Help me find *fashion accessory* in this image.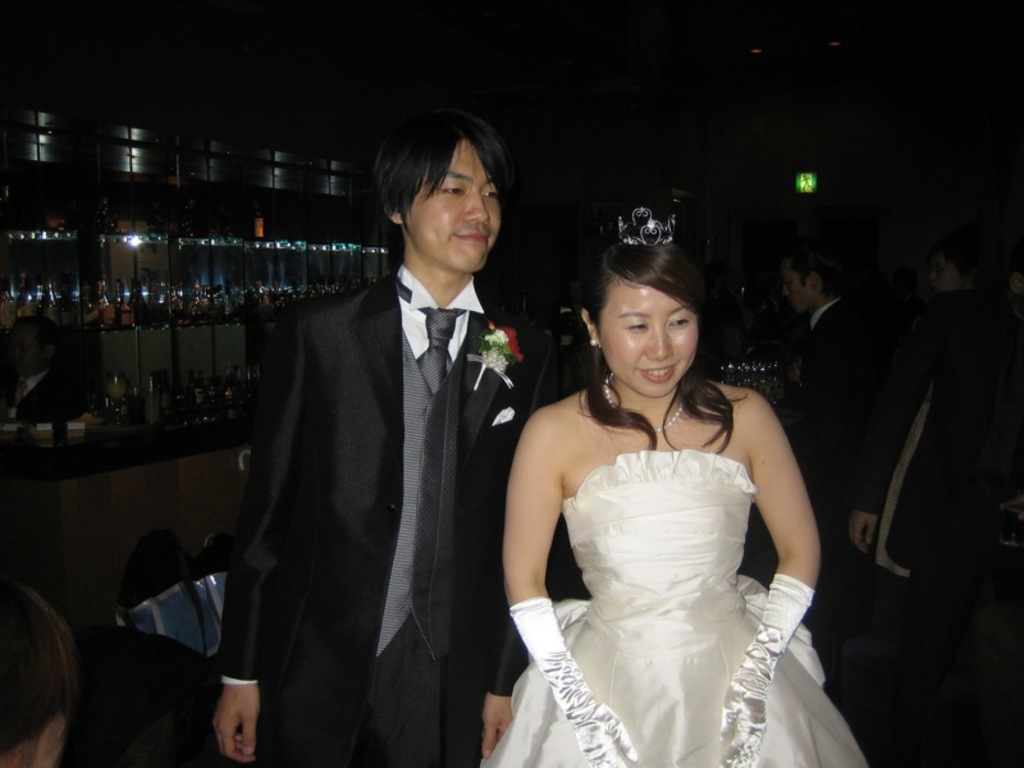
Found it: {"left": 616, "top": 205, "right": 676, "bottom": 250}.
